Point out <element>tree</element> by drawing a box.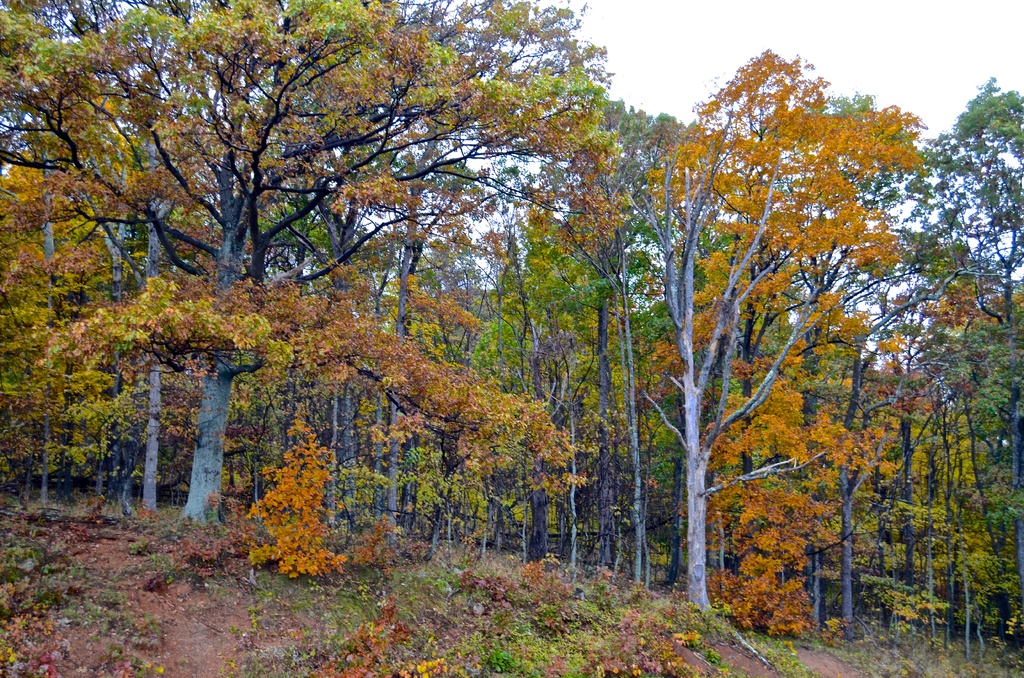
(x1=0, y1=0, x2=1023, y2=663).
